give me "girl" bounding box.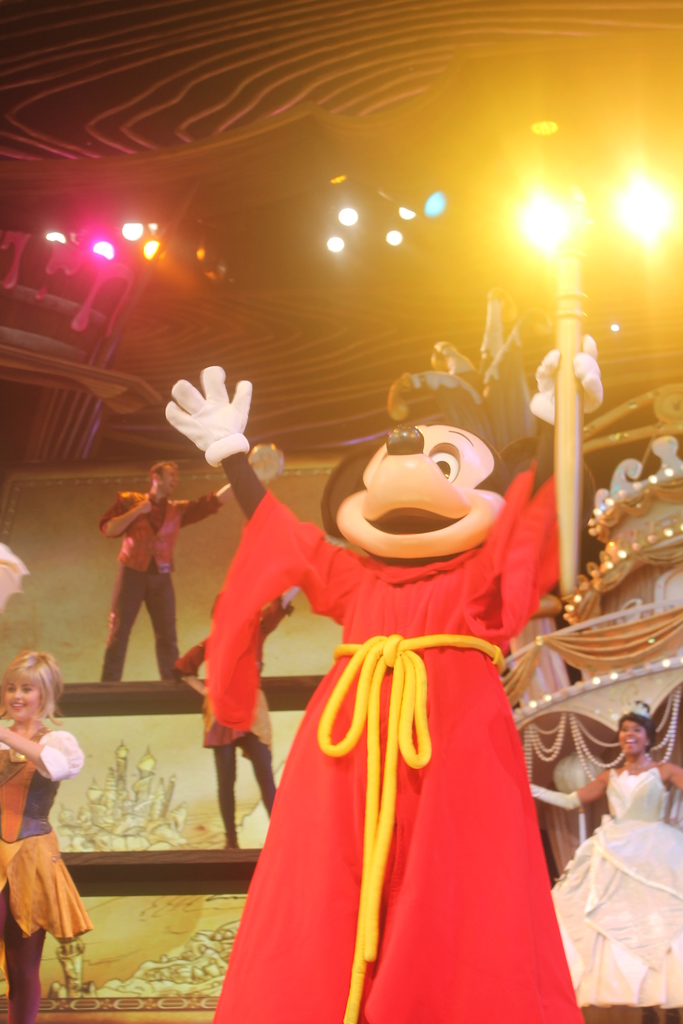
select_region(529, 701, 682, 1023).
